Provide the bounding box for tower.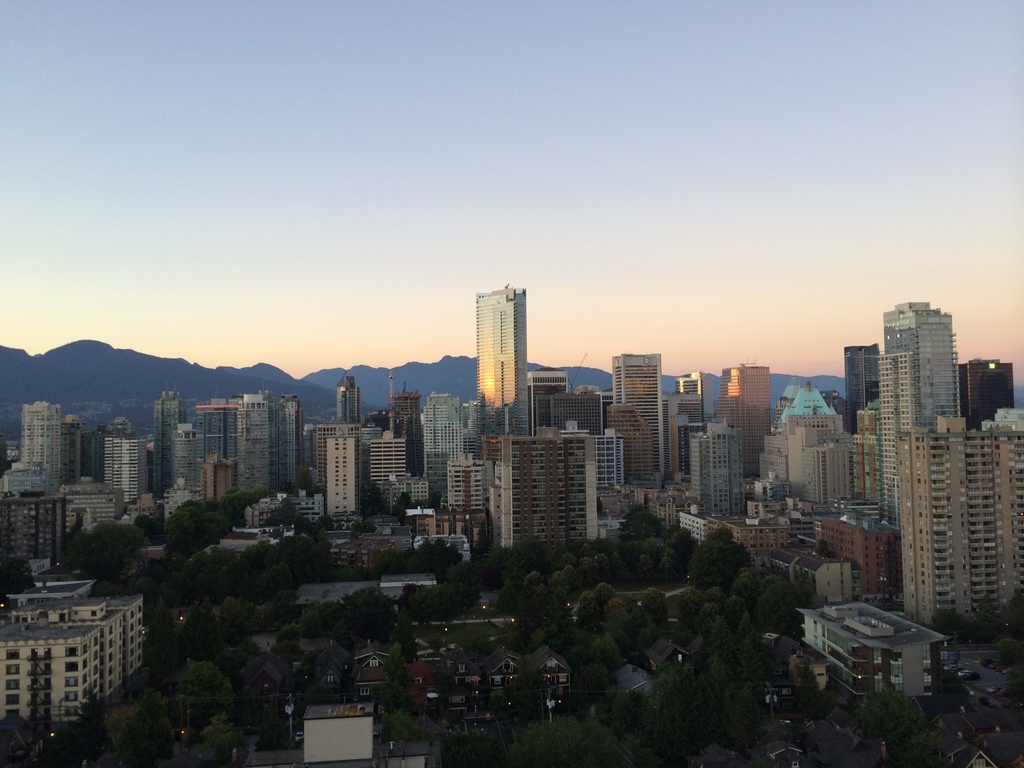
bbox=(479, 286, 527, 440).
